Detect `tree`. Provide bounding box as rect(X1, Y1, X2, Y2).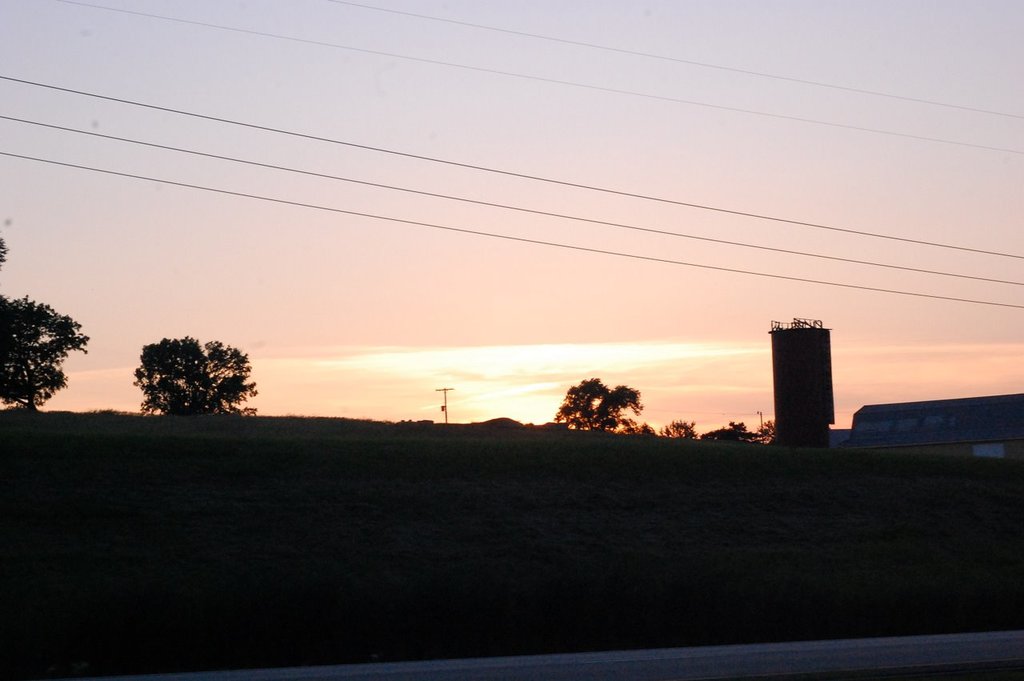
rect(0, 229, 96, 403).
